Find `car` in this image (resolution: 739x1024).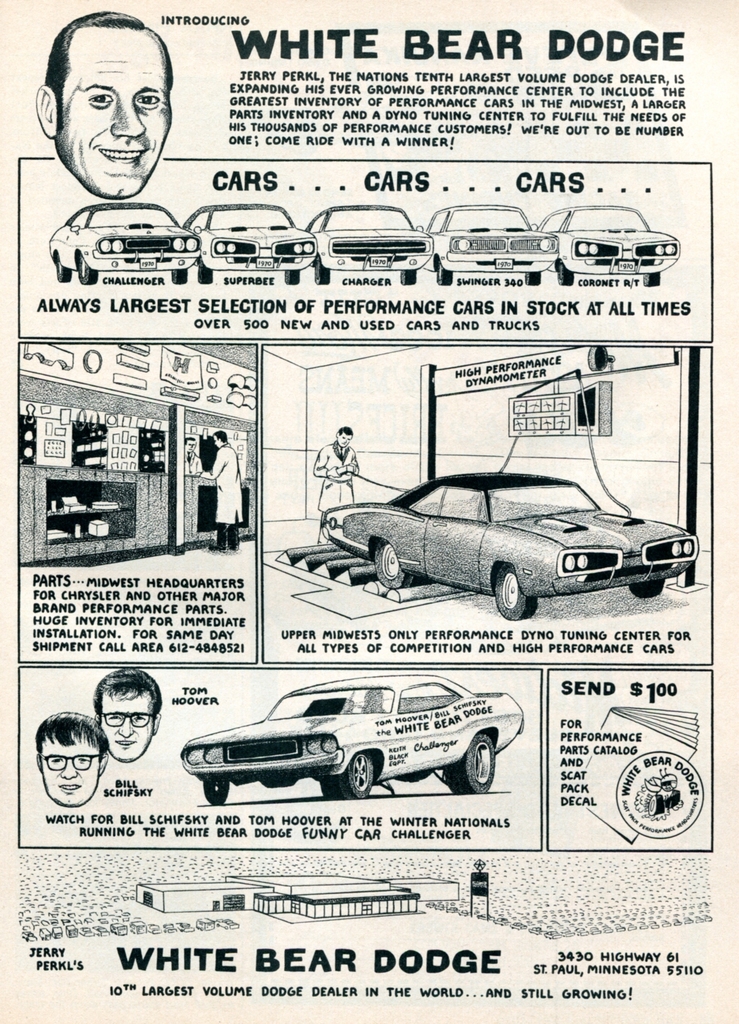
crop(179, 668, 531, 801).
